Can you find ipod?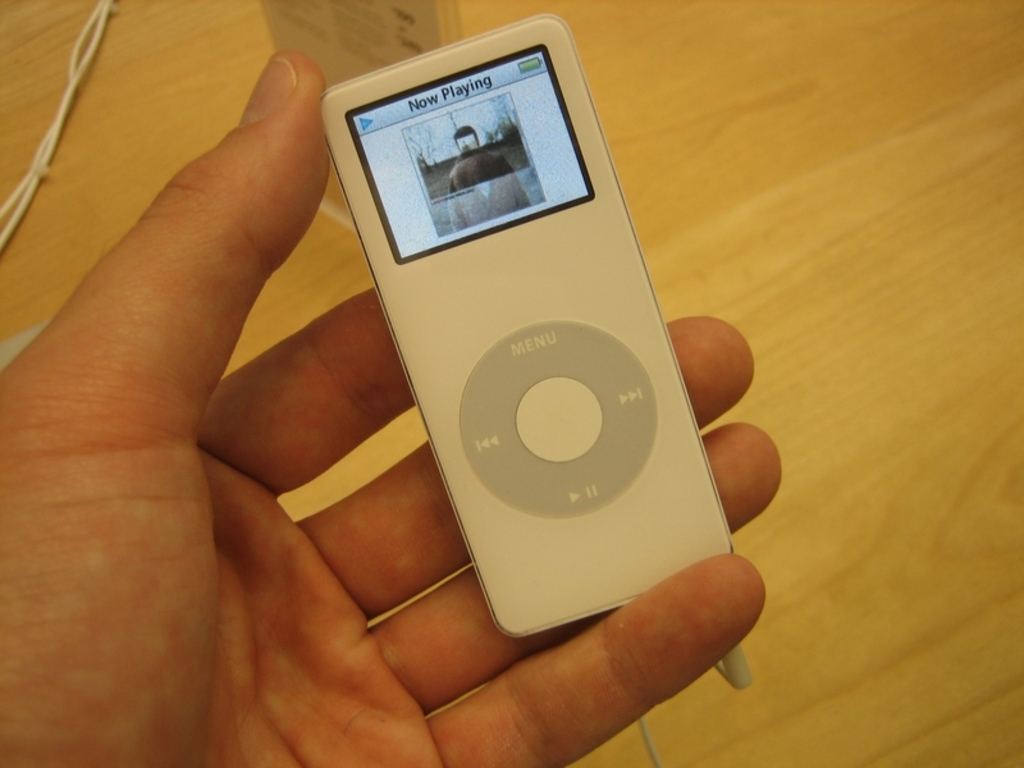
Yes, bounding box: <region>314, 9, 739, 644</region>.
